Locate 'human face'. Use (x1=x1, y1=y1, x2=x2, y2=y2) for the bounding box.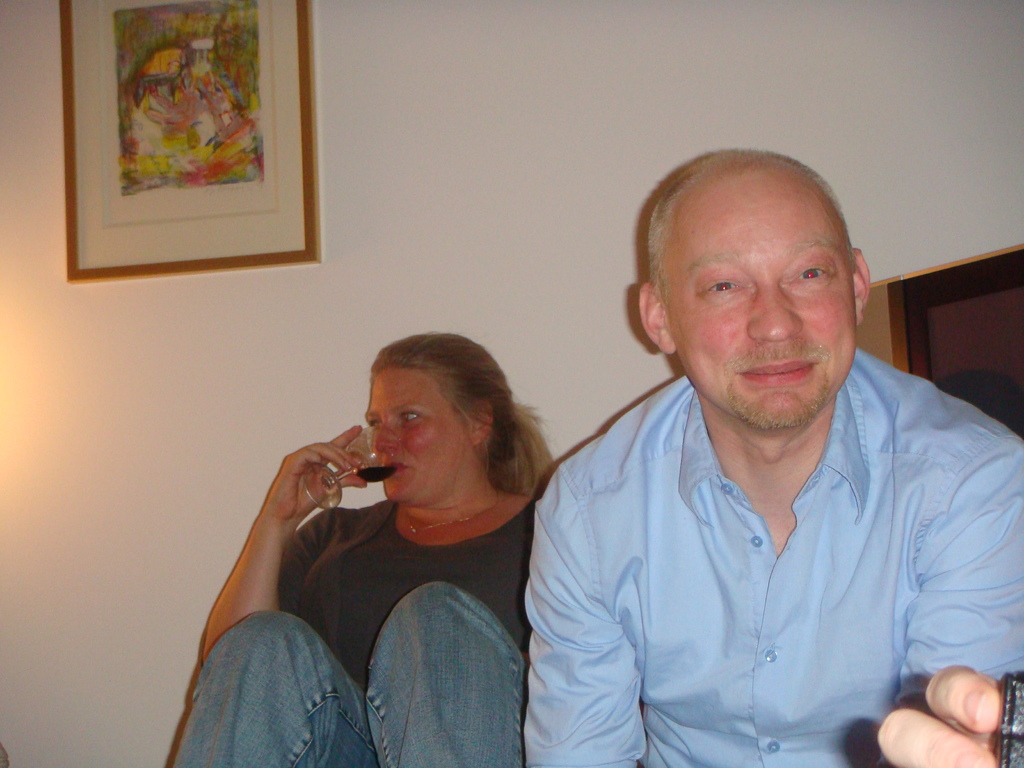
(x1=365, y1=369, x2=469, y2=501).
